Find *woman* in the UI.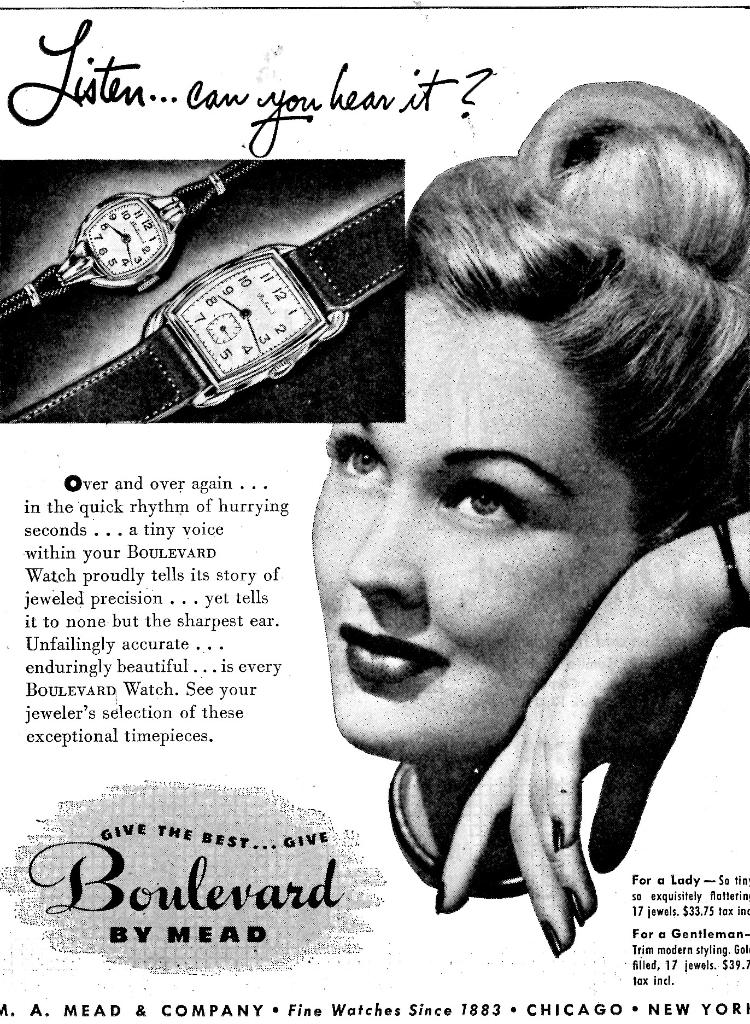
UI element at bbox(310, 74, 749, 957).
